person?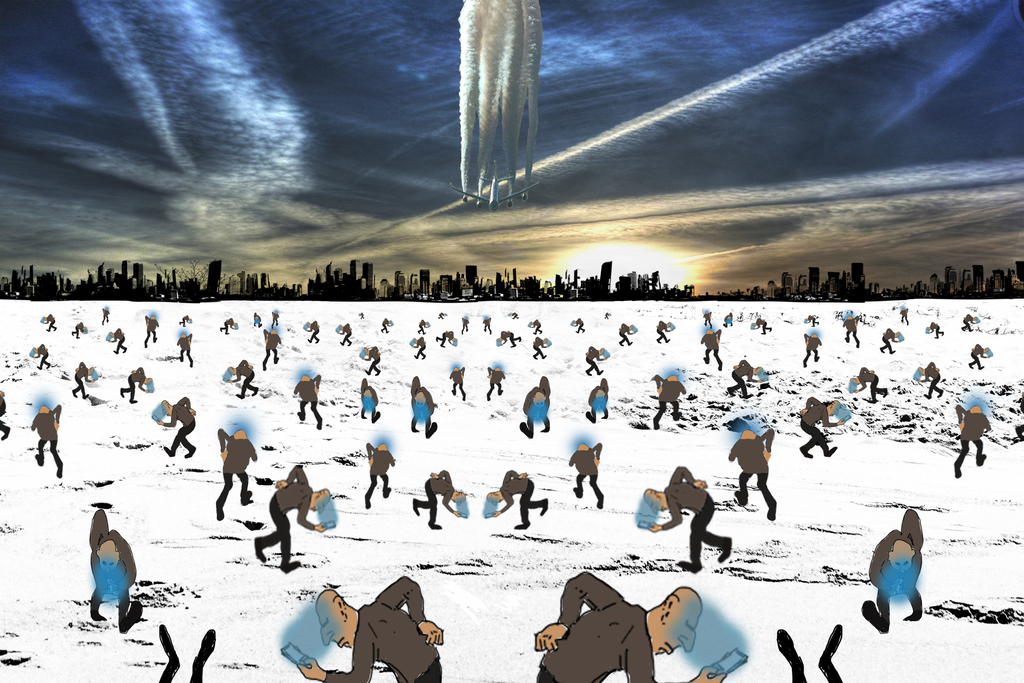
locate(588, 383, 611, 422)
